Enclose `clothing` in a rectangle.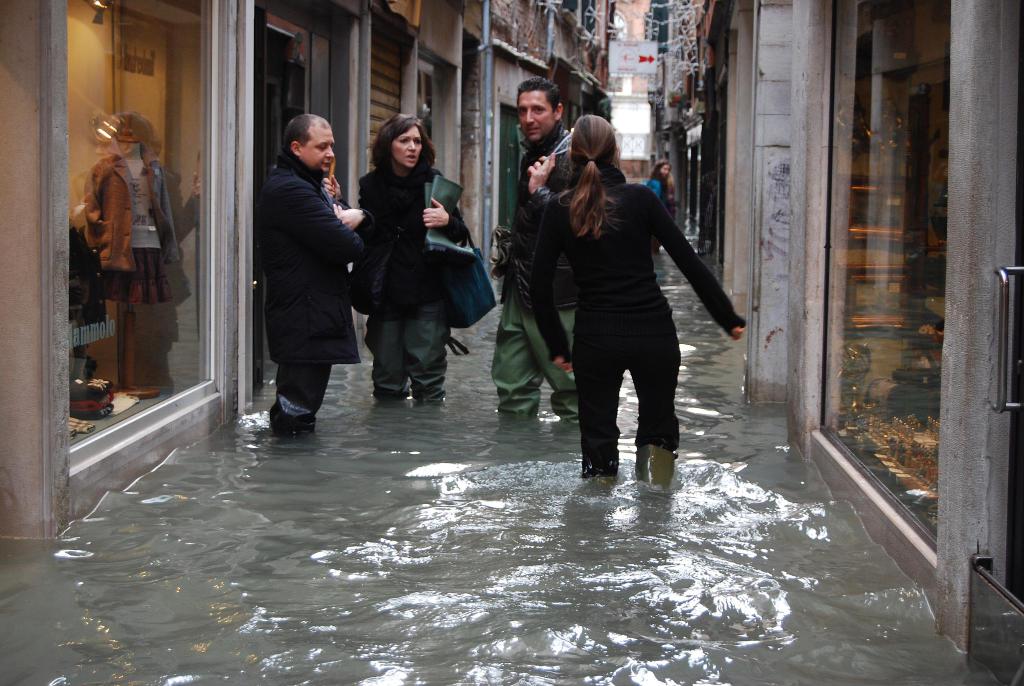
<box>90,156,179,311</box>.
